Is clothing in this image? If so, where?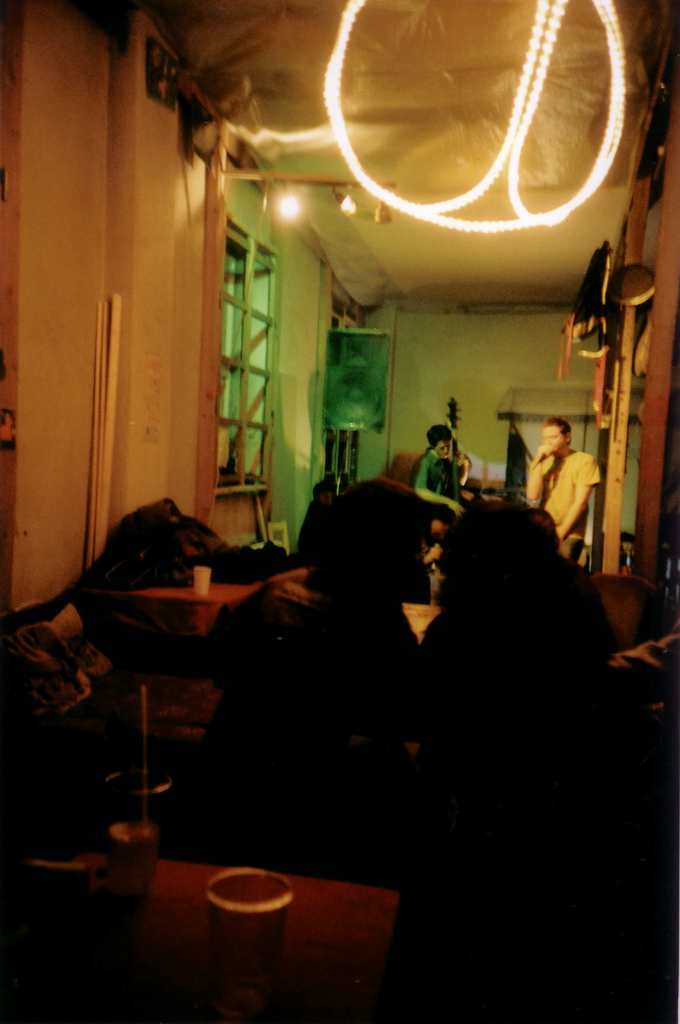
Yes, at BBox(168, 569, 414, 881).
